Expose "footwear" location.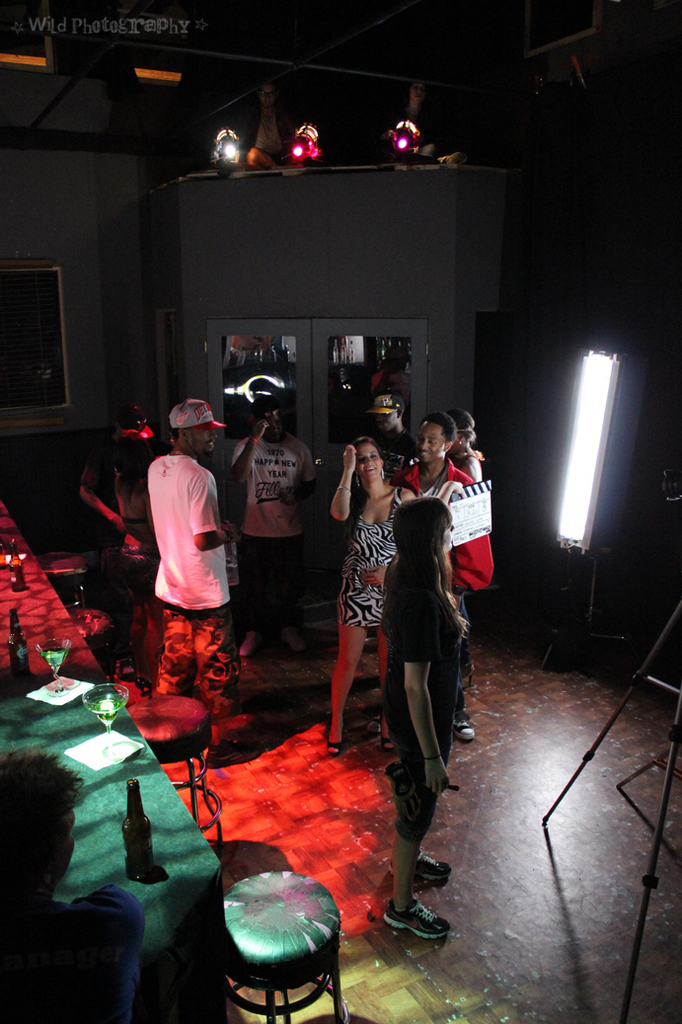
Exposed at {"x1": 239, "y1": 625, "x2": 263, "y2": 658}.
